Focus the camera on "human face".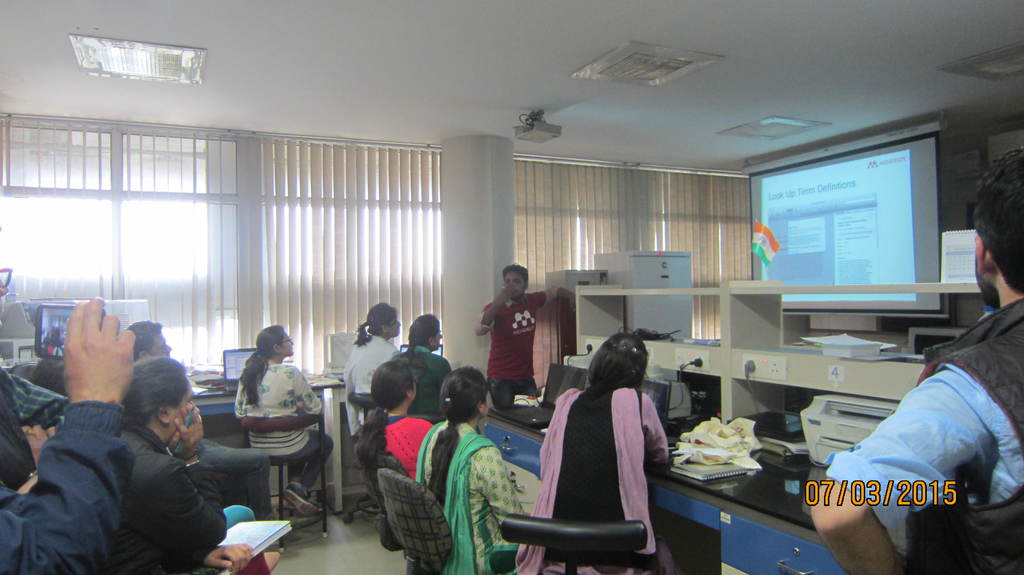
Focus region: region(503, 269, 524, 297).
